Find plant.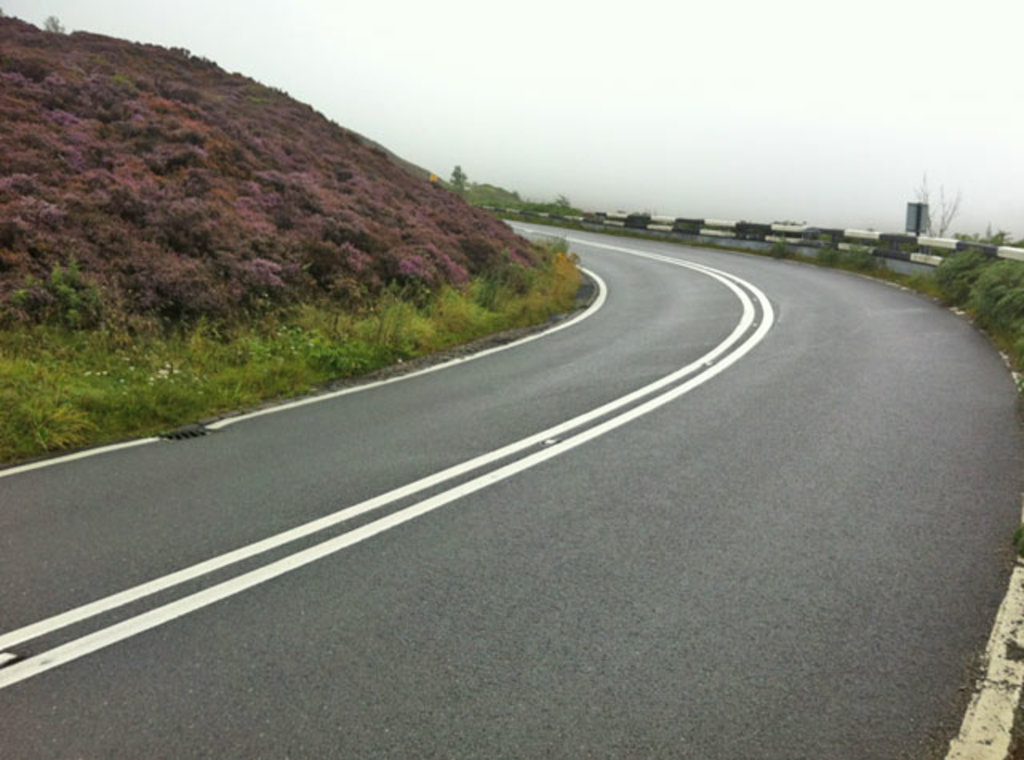
box=[542, 189, 573, 219].
